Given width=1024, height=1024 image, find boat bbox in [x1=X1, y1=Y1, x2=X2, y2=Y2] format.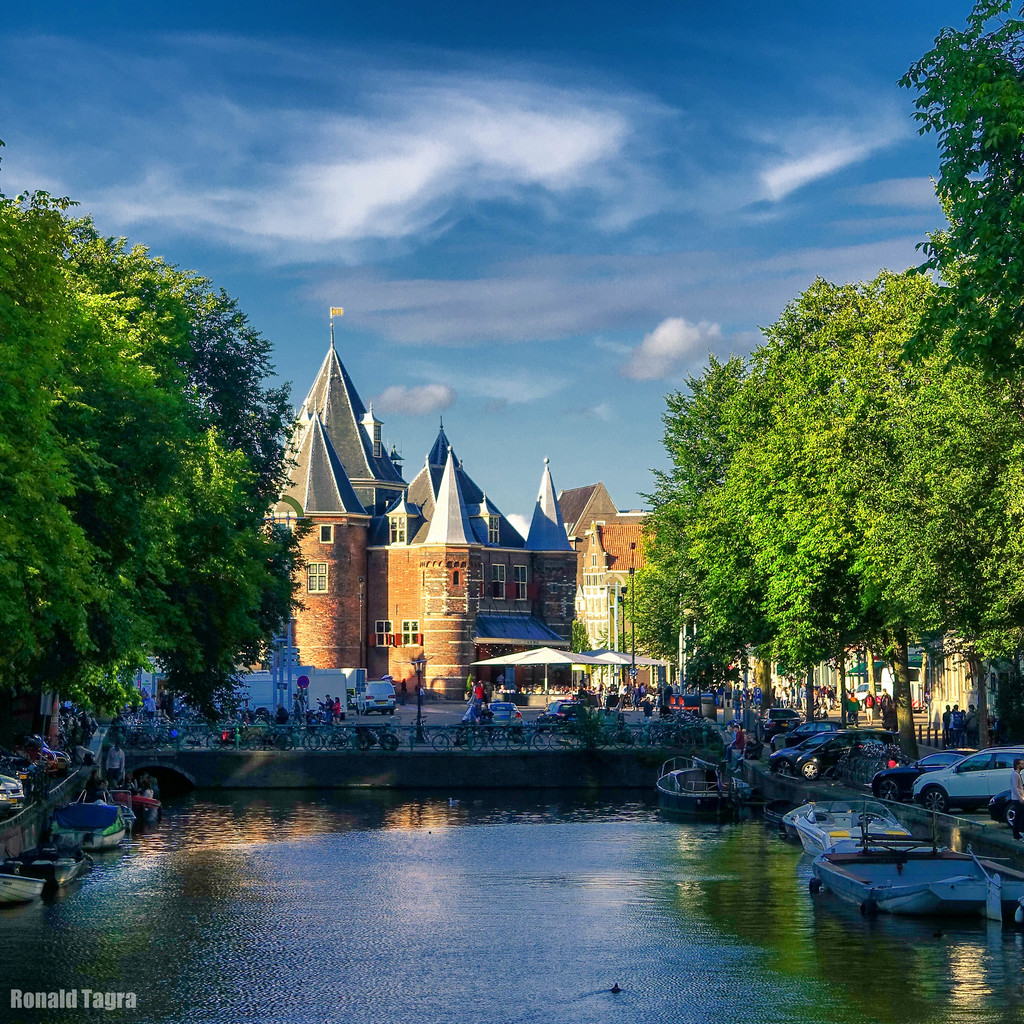
[x1=777, y1=790, x2=929, y2=861].
